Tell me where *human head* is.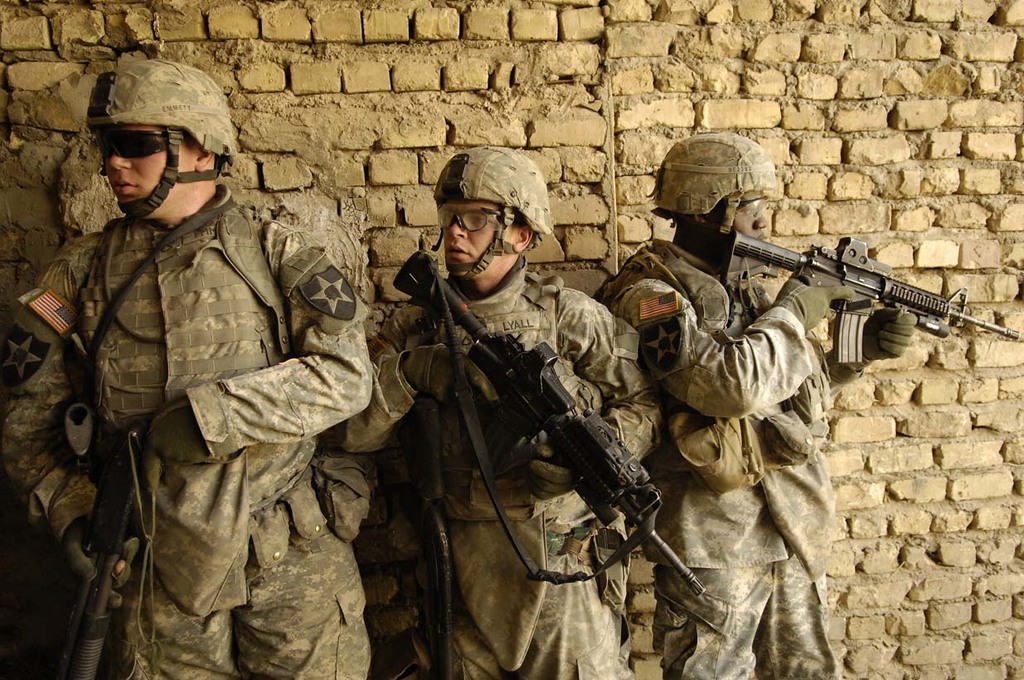
*human head* is at <box>422,140,555,278</box>.
